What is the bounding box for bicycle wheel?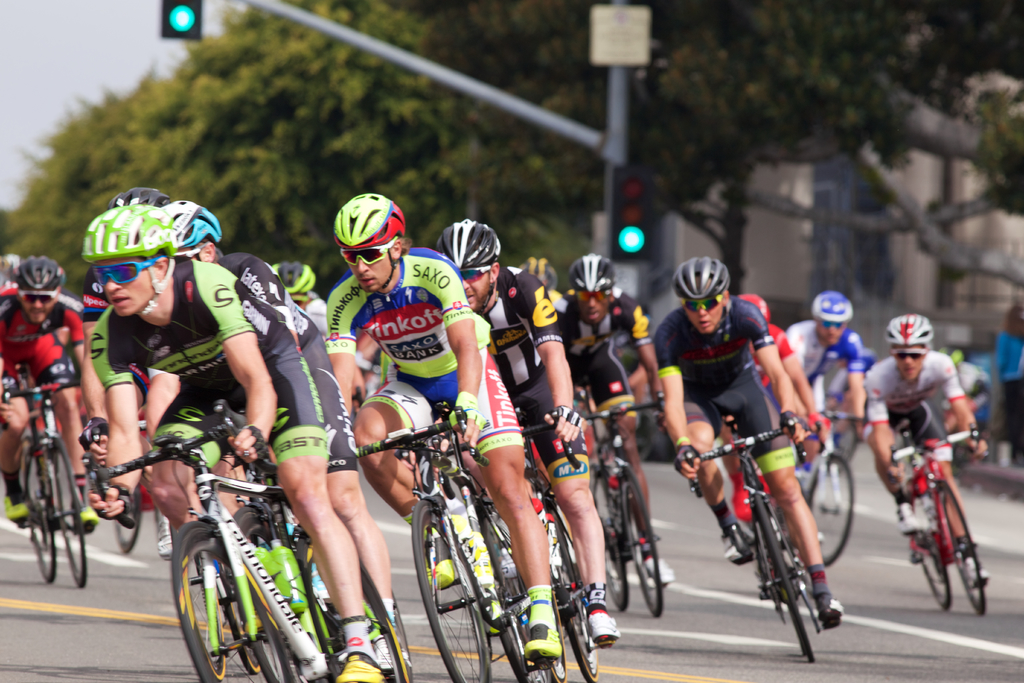
region(908, 488, 956, 614).
